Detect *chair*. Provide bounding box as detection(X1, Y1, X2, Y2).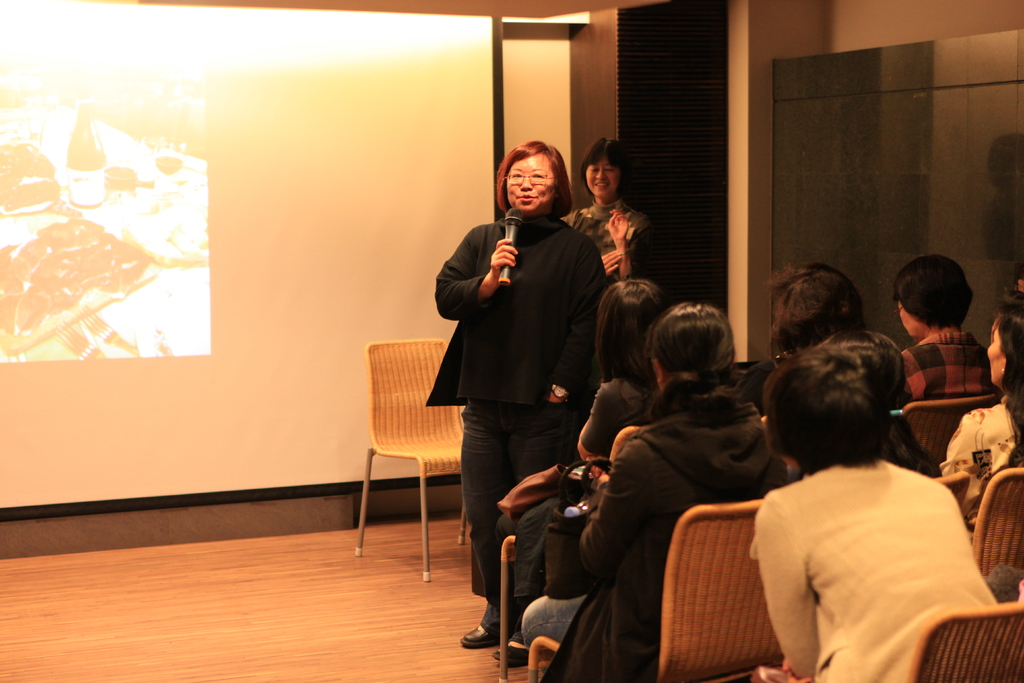
detection(525, 500, 782, 682).
